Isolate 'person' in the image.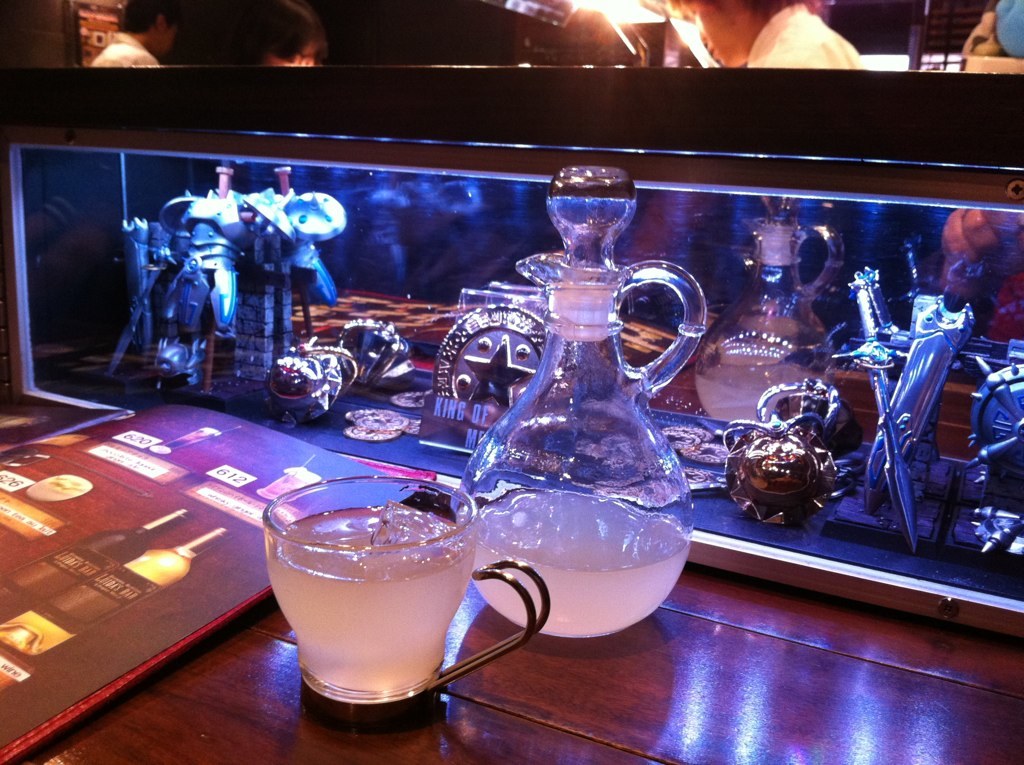
Isolated region: {"left": 242, "top": 170, "right": 356, "bottom": 353}.
